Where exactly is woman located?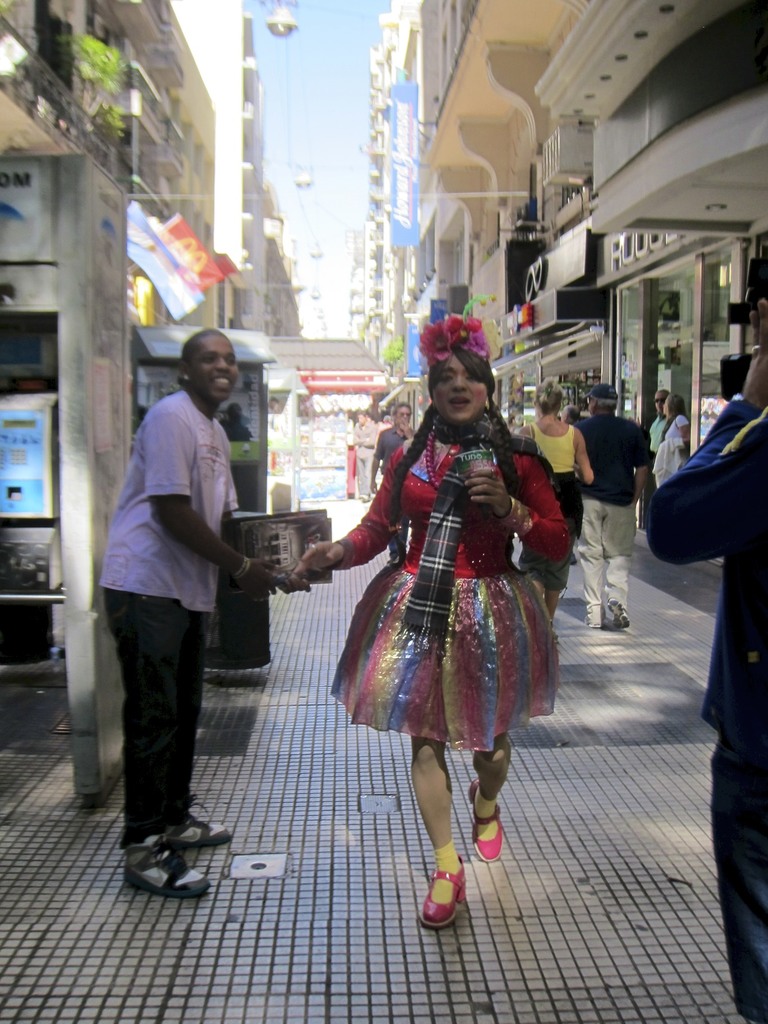
Its bounding box is {"x1": 651, "y1": 392, "x2": 694, "y2": 490}.
